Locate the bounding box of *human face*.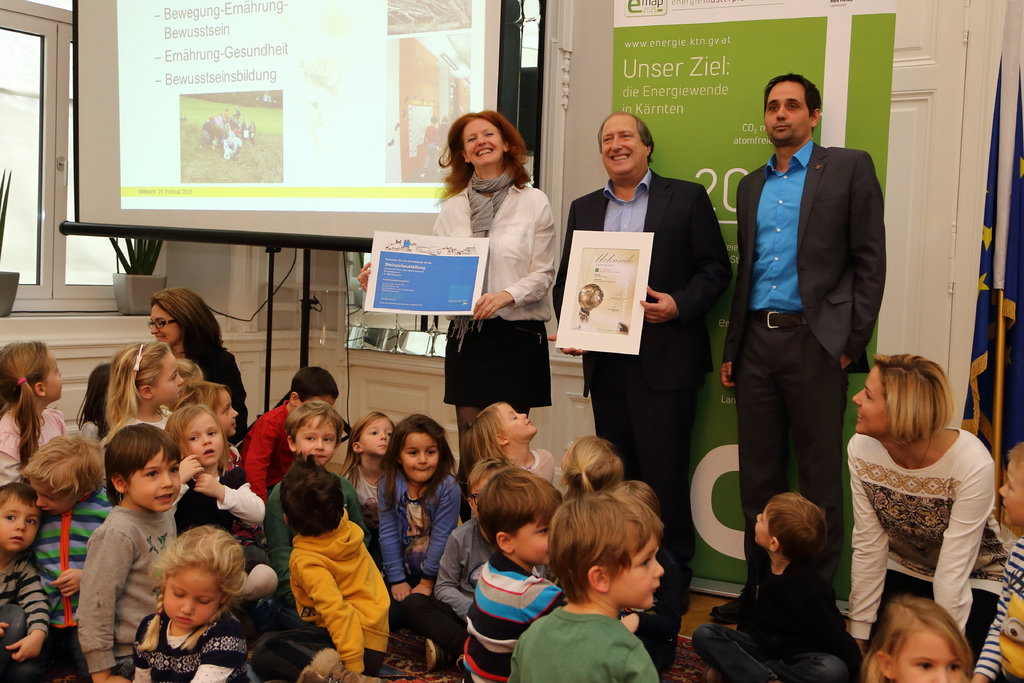
Bounding box: [x1=599, y1=115, x2=649, y2=183].
